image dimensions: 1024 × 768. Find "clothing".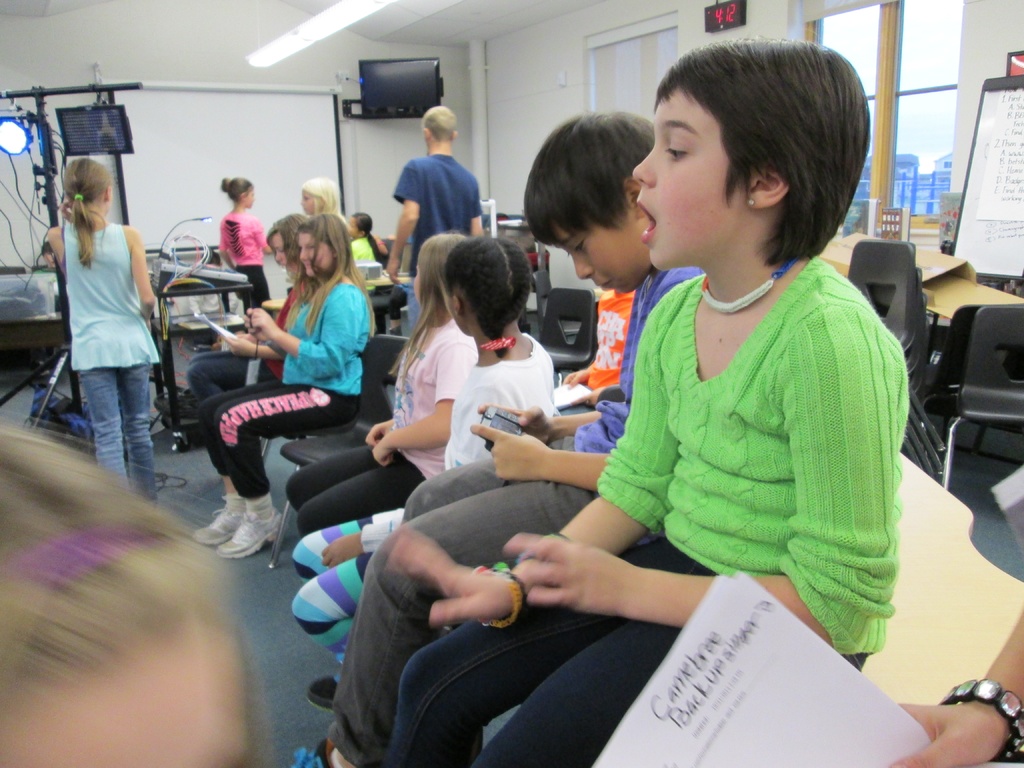
region(559, 291, 637, 415).
